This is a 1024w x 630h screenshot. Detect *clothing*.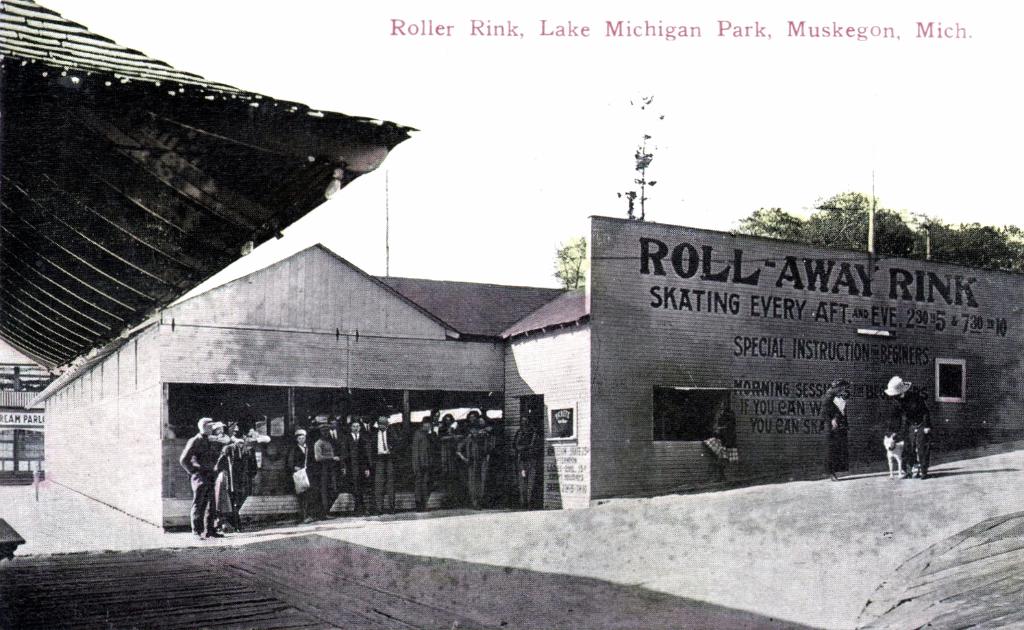
detection(819, 393, 847, 473).
